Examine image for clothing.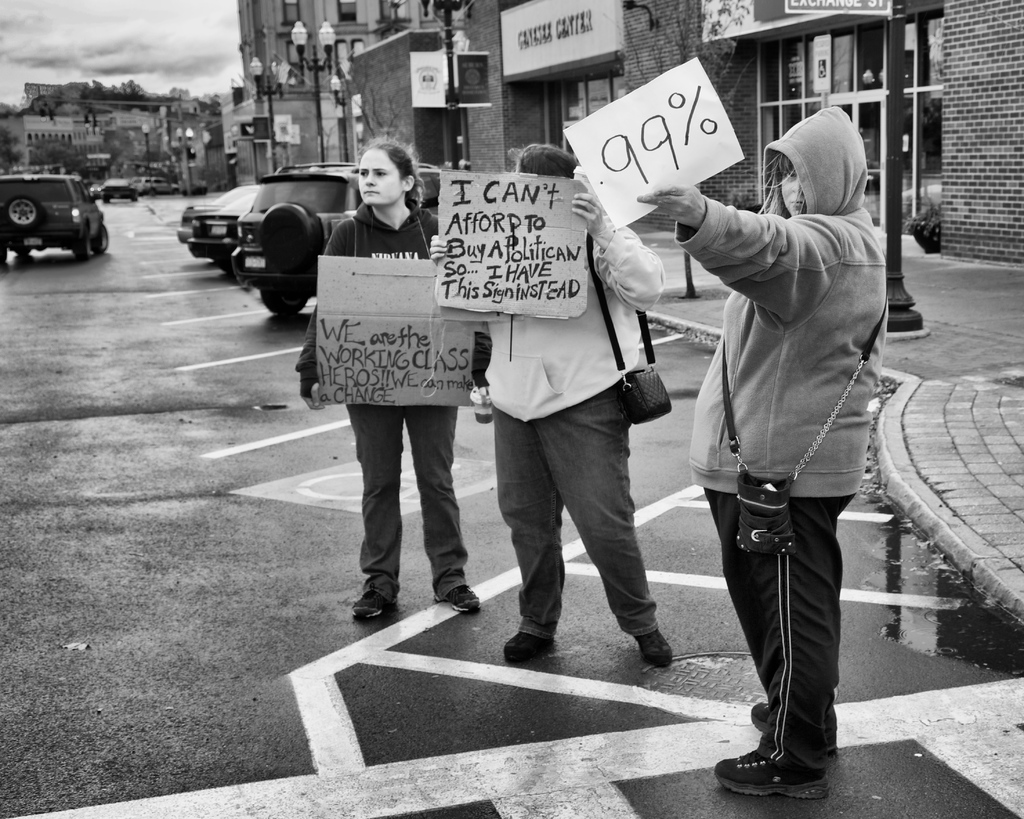
Examination result: {"x1": 484, "y1": 212, "x2": 664, "y2": 643}.
